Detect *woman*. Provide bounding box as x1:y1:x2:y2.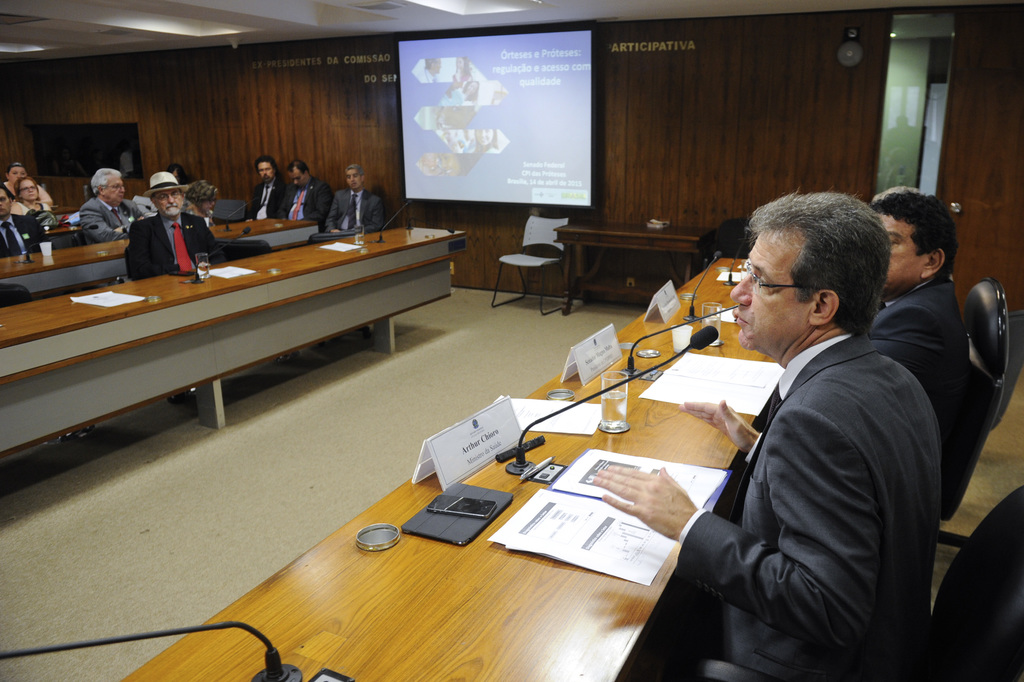
458:79:480:108.
